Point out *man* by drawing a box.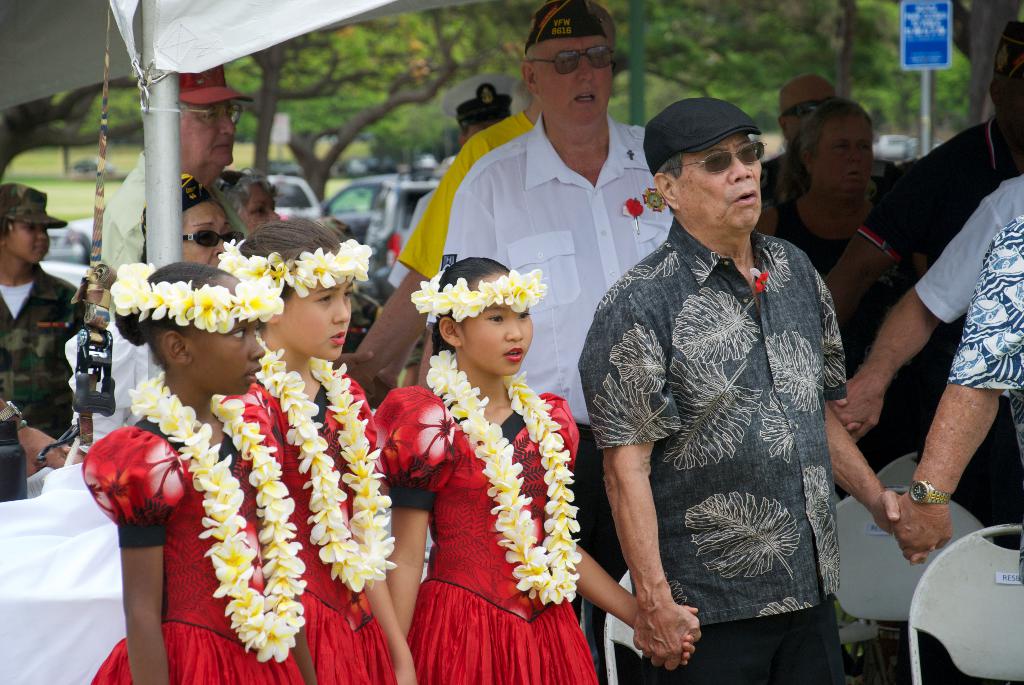
box(838, 169, 1023, 450).
